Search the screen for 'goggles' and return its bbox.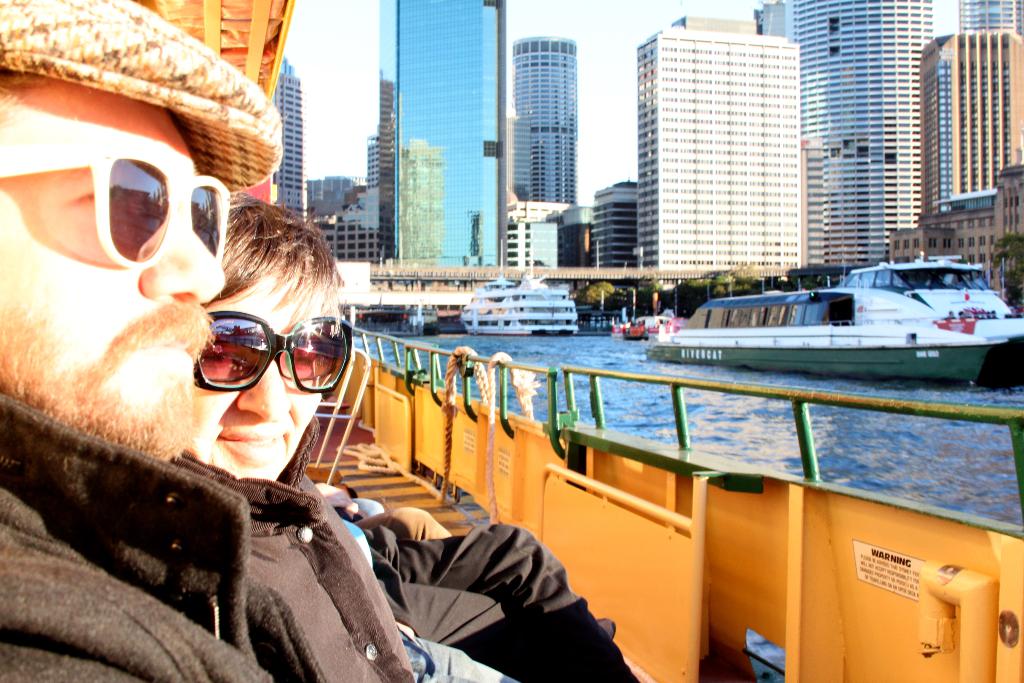
Found: 162 304 352 406.
